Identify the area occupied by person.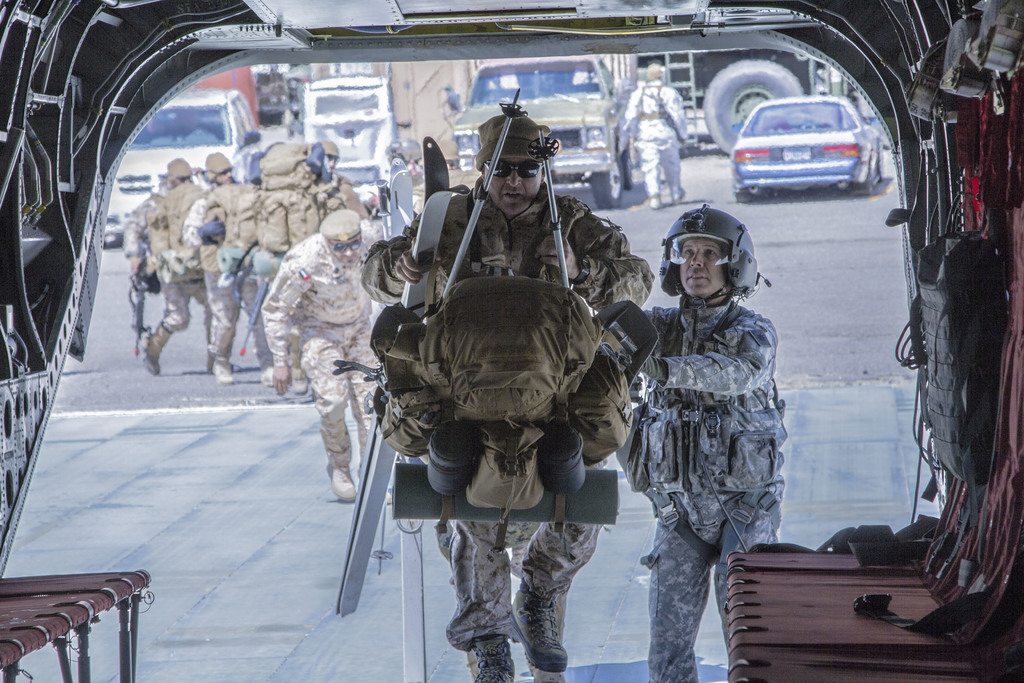
Area: 367,132,428,218.
